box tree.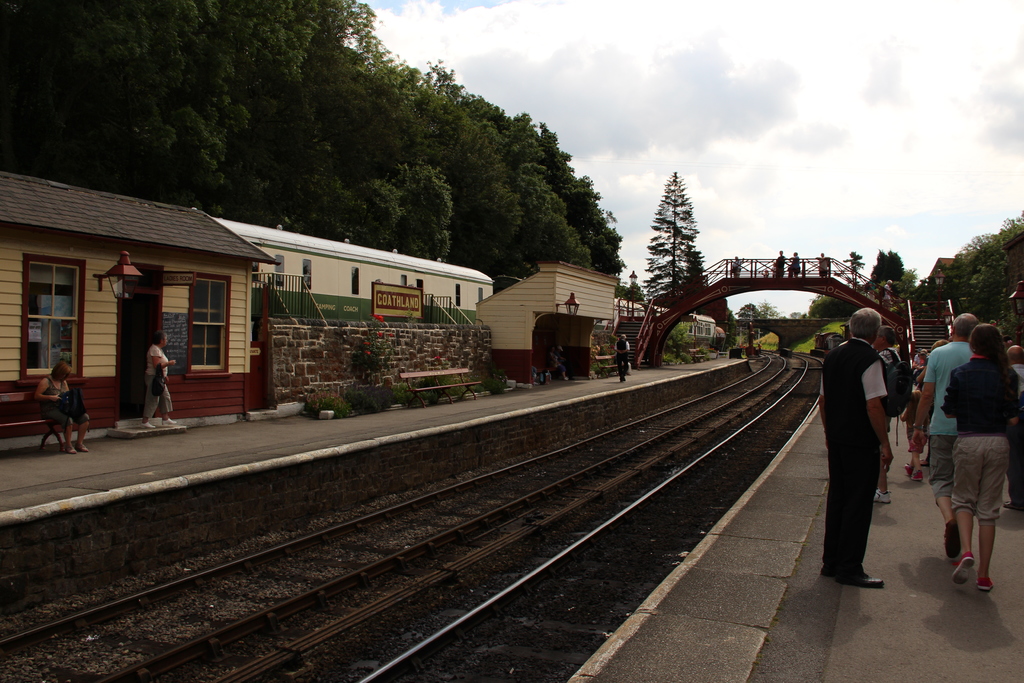
x1=927 y1=201 x2=1023 y2=334.
